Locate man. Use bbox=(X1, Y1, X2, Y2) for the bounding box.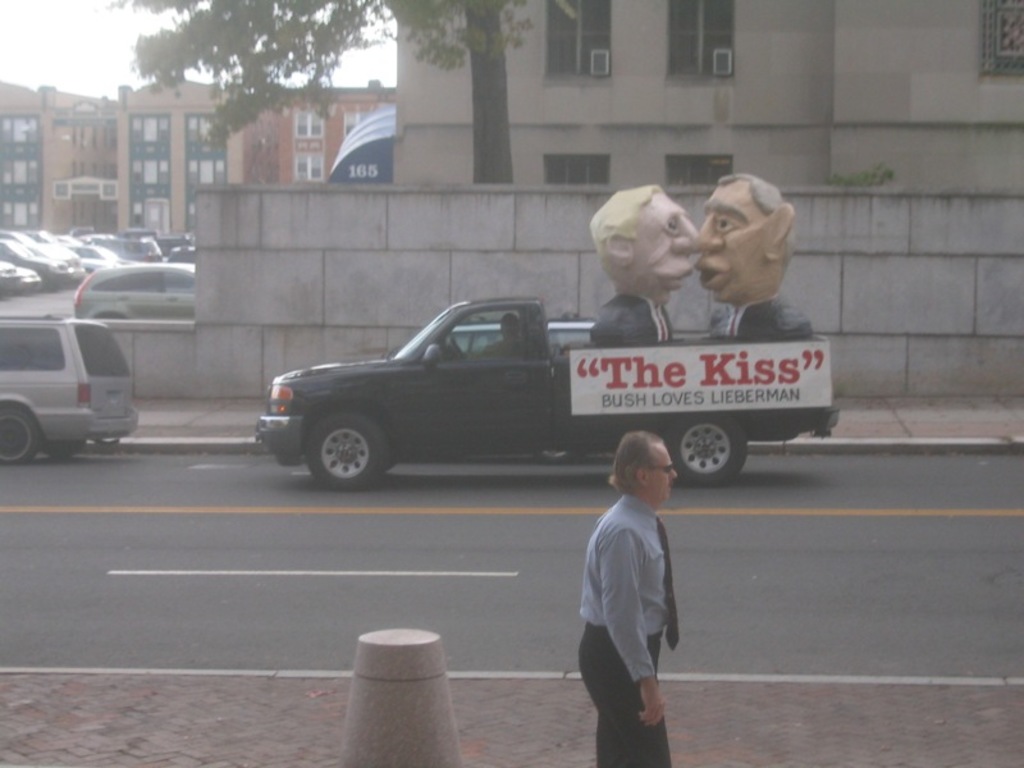
bbox=(577, 433, 682, 767).
